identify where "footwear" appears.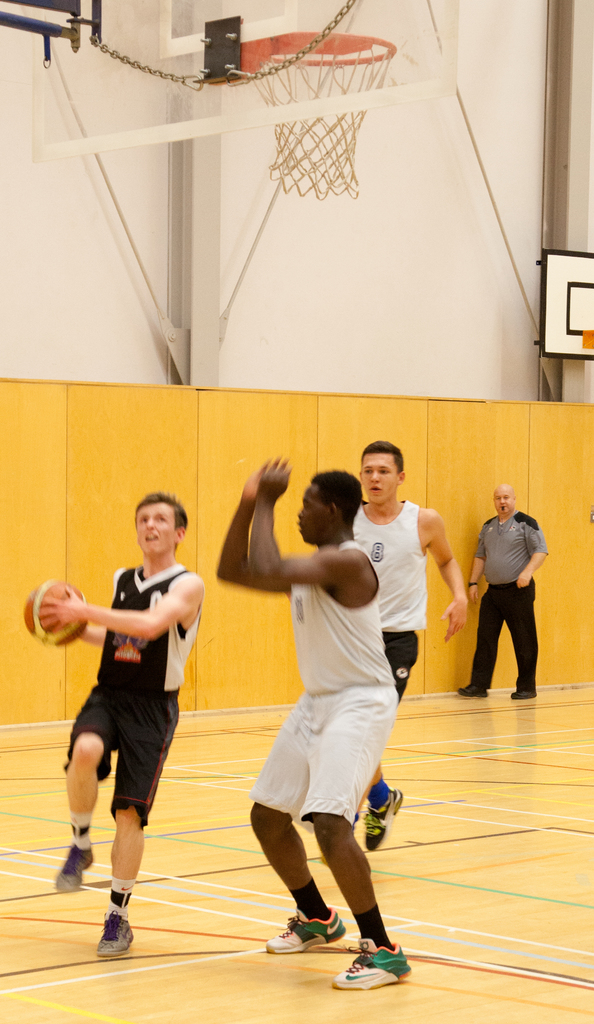
Appears at pyautogui.locateOnScreen(365, 790, 410, 845).
